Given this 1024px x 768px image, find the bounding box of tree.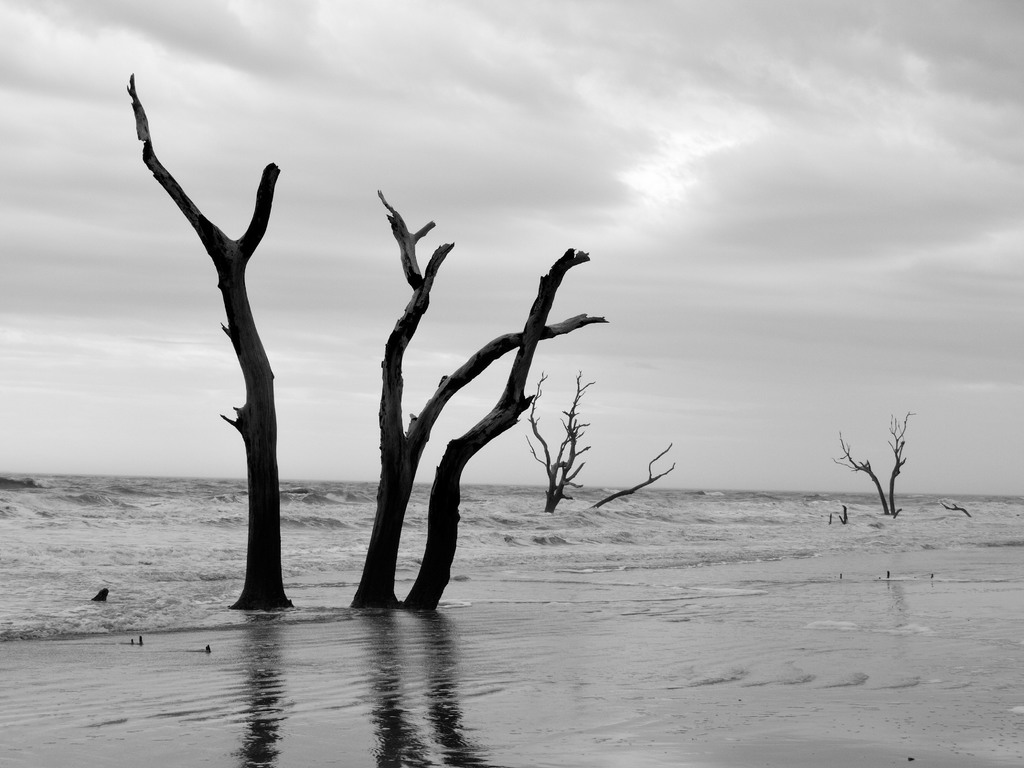
Rect(129, 67, 294, 610).
